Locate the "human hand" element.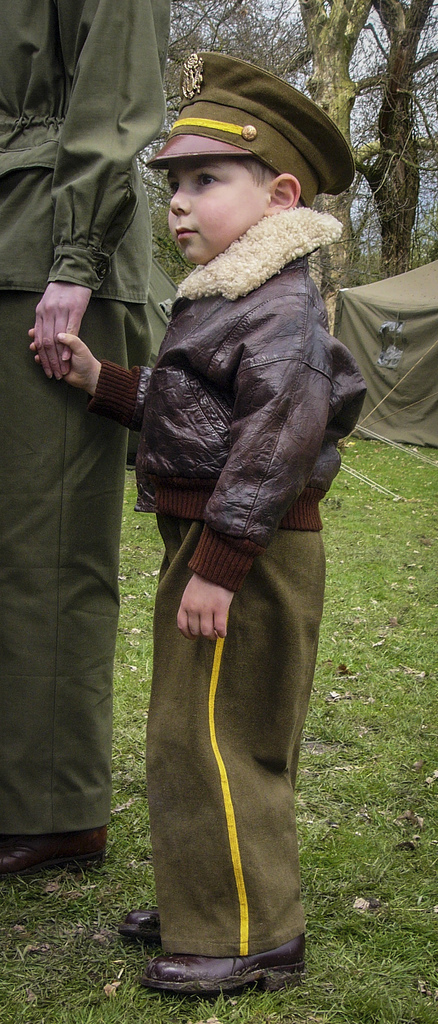
Element bbox: box(32, 281, 97, 383).
